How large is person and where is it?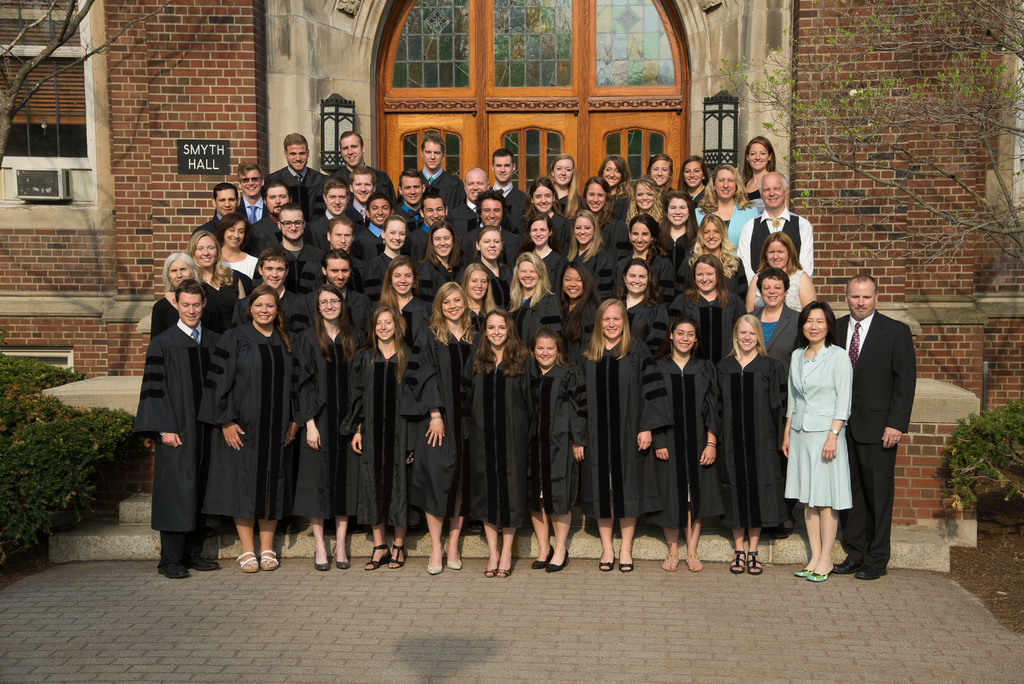
Bounding box: detection(454, 170, 488, 247).
